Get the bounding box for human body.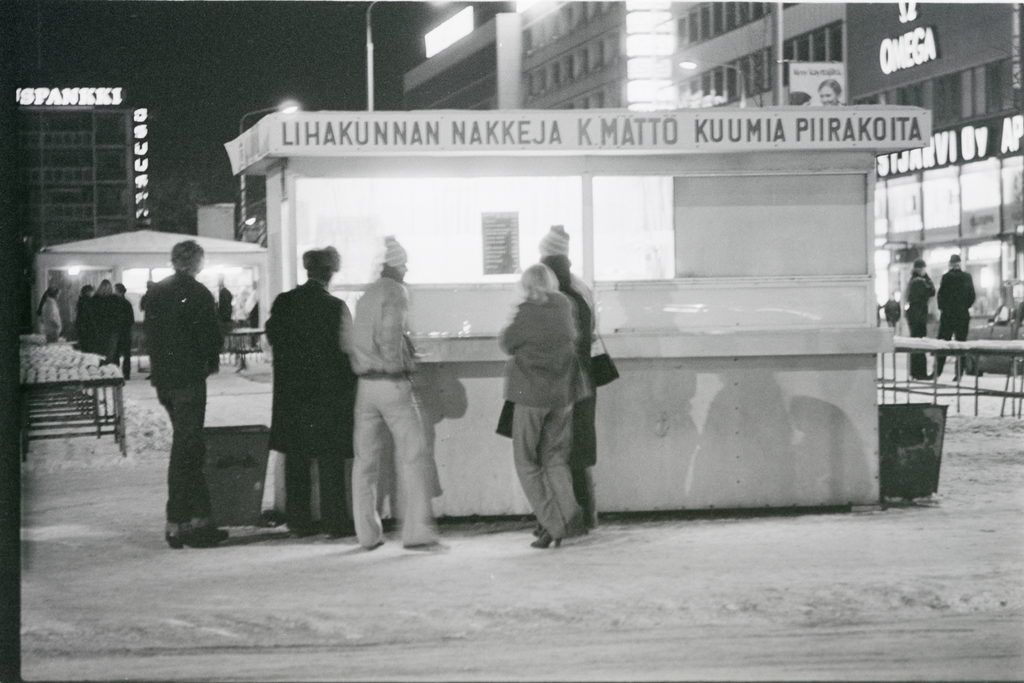
bbox=(76, 294, 90, 357).
